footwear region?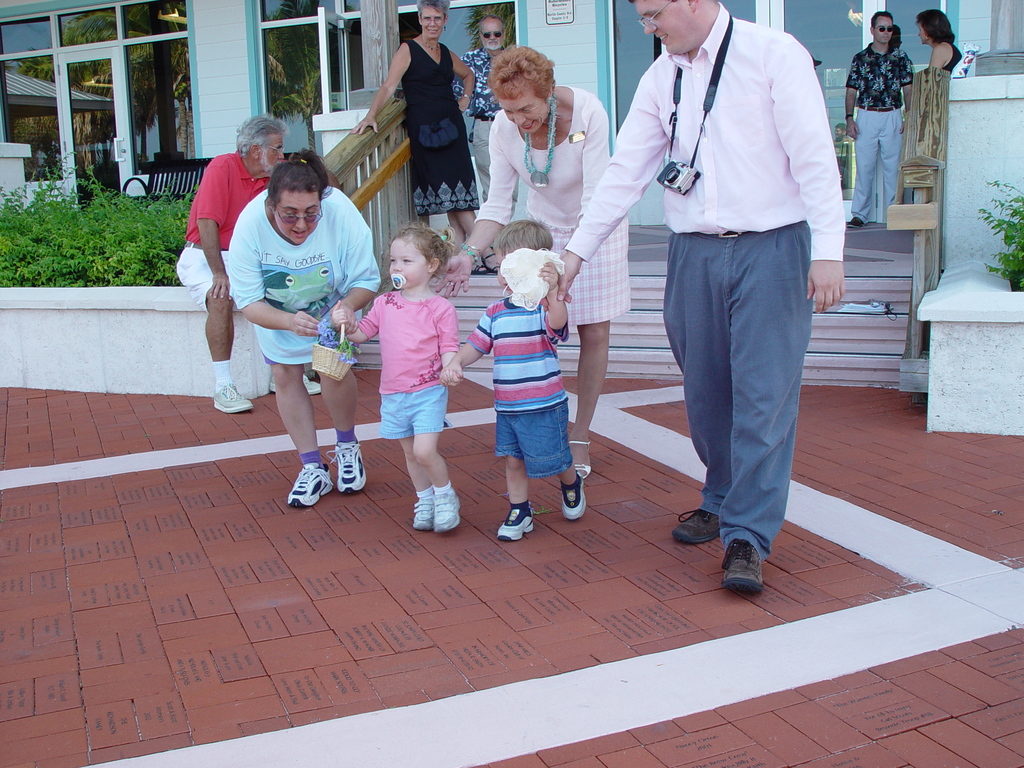
<box>562,484,588,521</box>
